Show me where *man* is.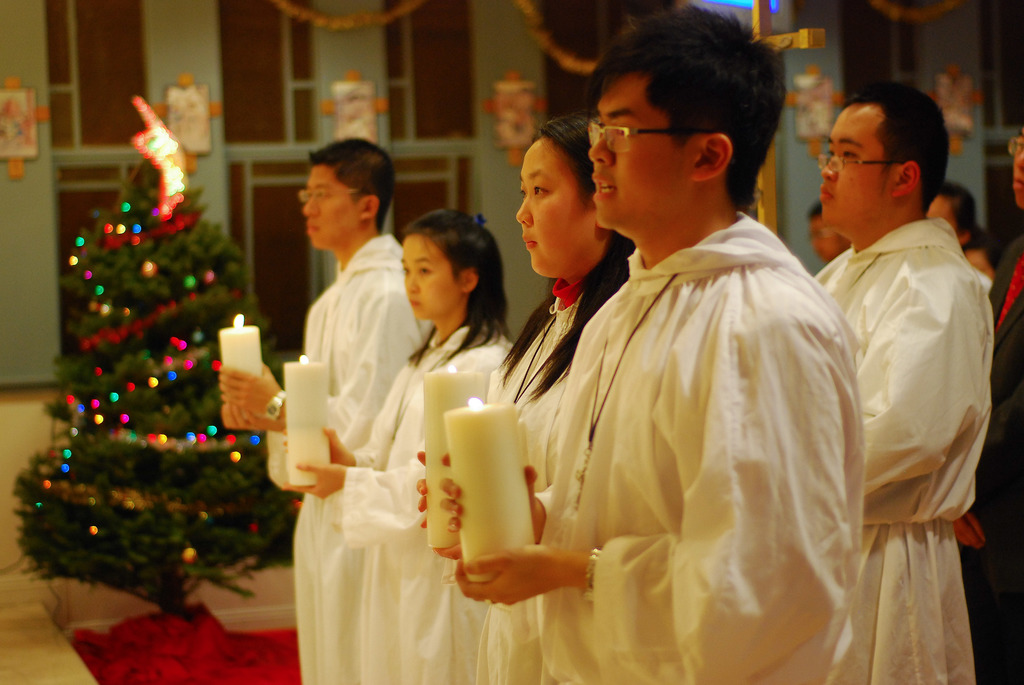
*man* is at bbox=(435, 4, 866, 684).
